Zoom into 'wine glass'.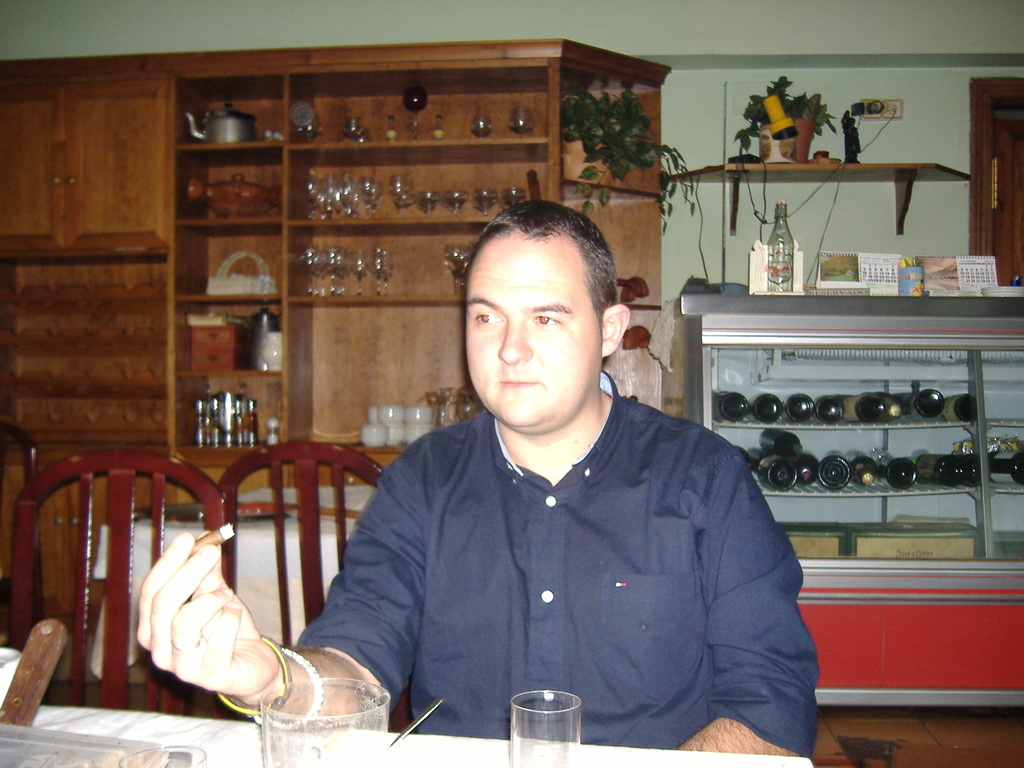
Zoom target: BBox(314, 252, 333, 302).
